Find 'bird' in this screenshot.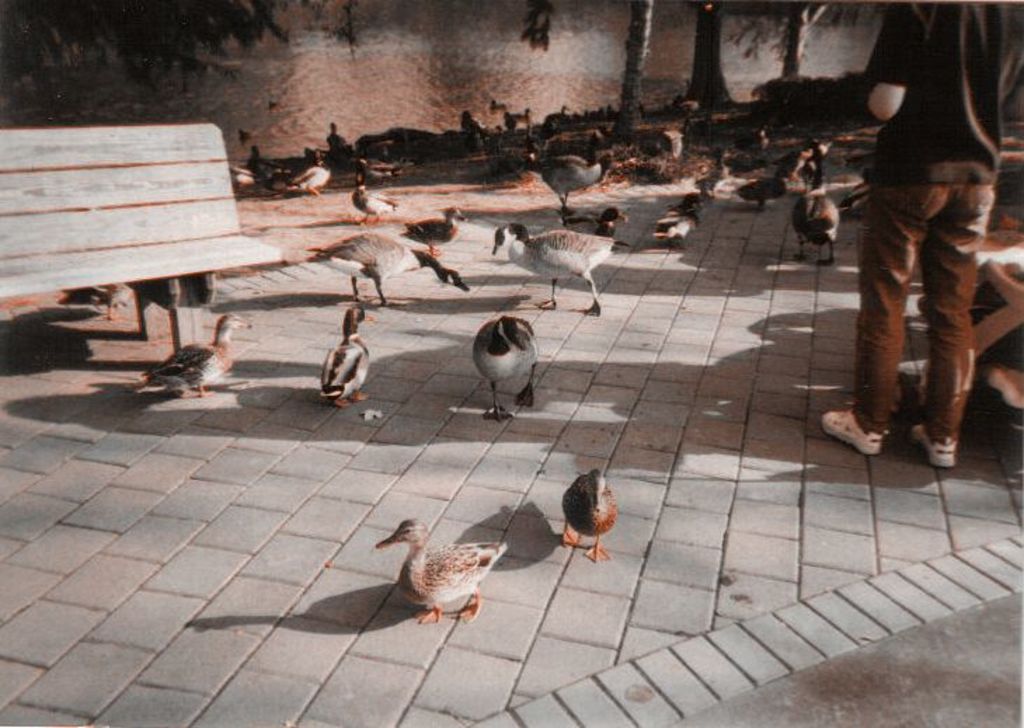
The bounding box for 'bird' is {"x1": 267, "y1": 146, "x2": 346, "y2": 199}.
